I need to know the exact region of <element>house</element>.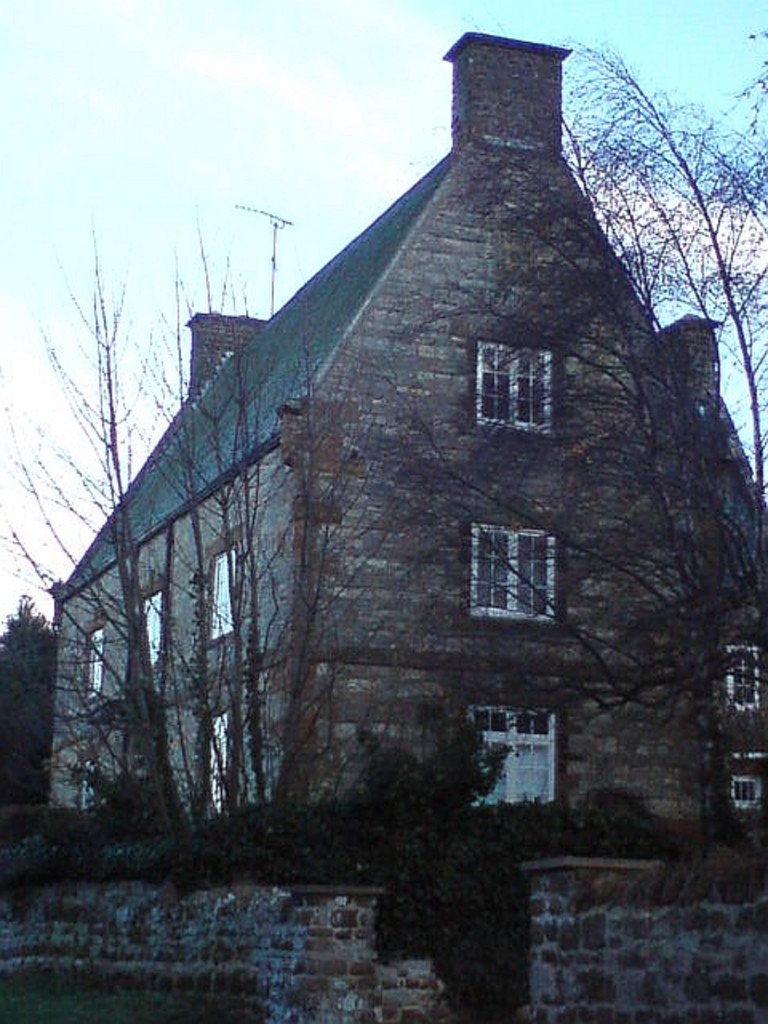
Region: (x1=50, y1=26, x2=766, y2=848).
